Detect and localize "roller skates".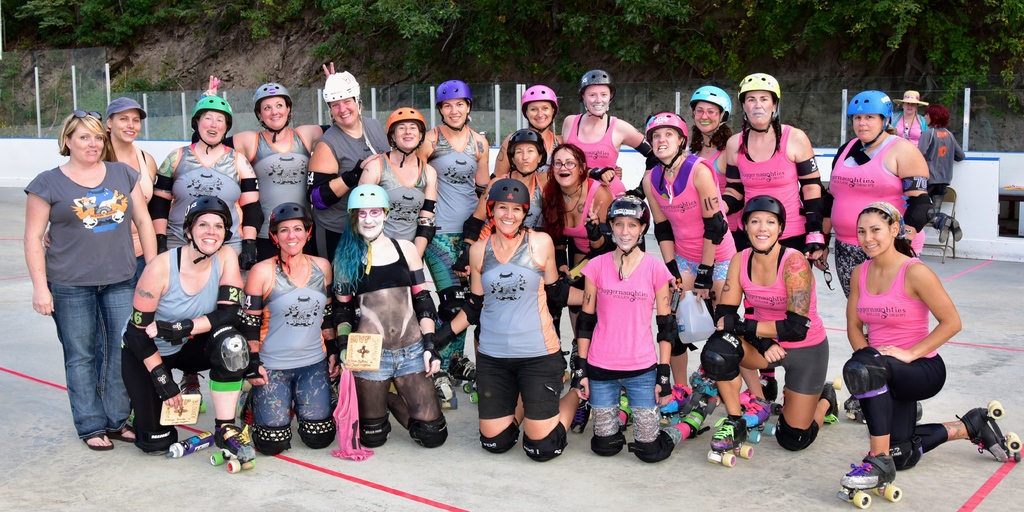
Localized at bbox=(560, 369, 570, 388).
